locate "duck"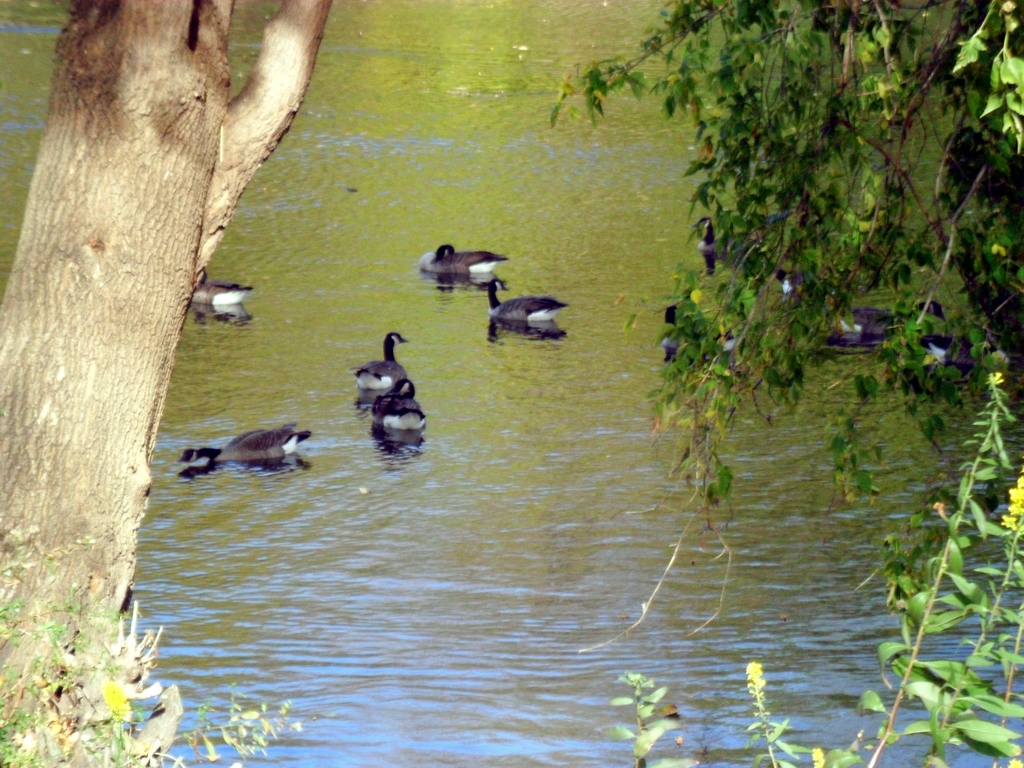
left=488, top=278, right=559, bottom=331
